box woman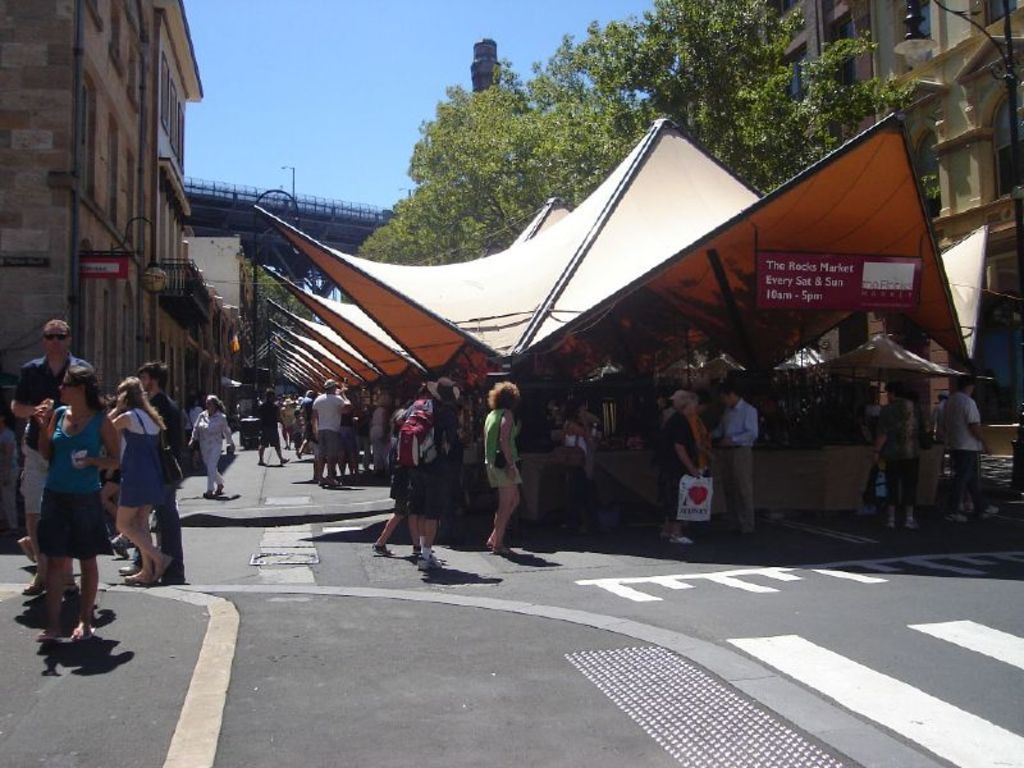
BBox(471, 376, 538, 562)
